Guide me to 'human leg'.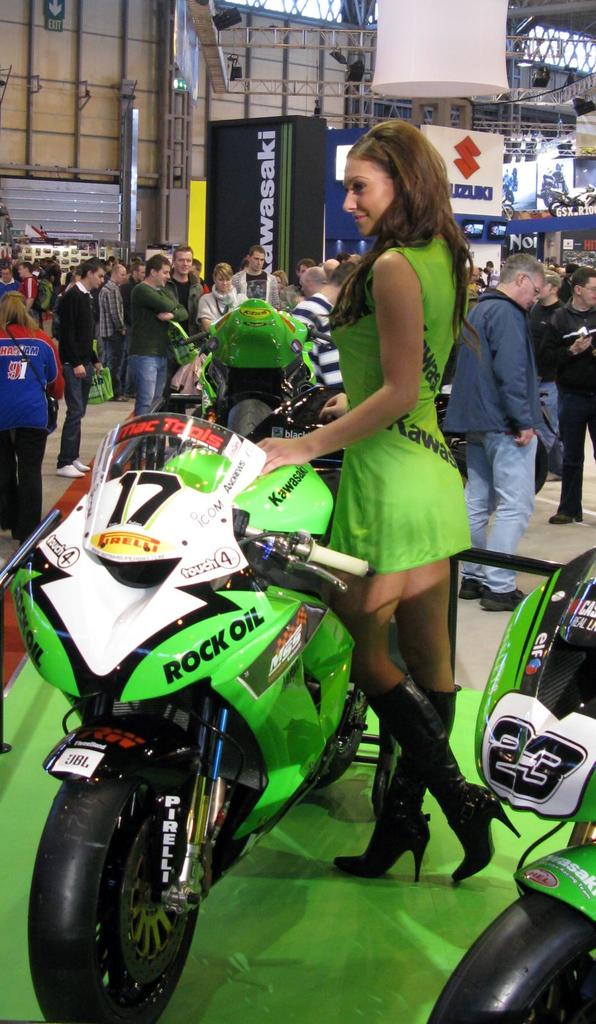
Guidance: {"left": 0, "top": 414, "right": 45, "bottom": 535}.
